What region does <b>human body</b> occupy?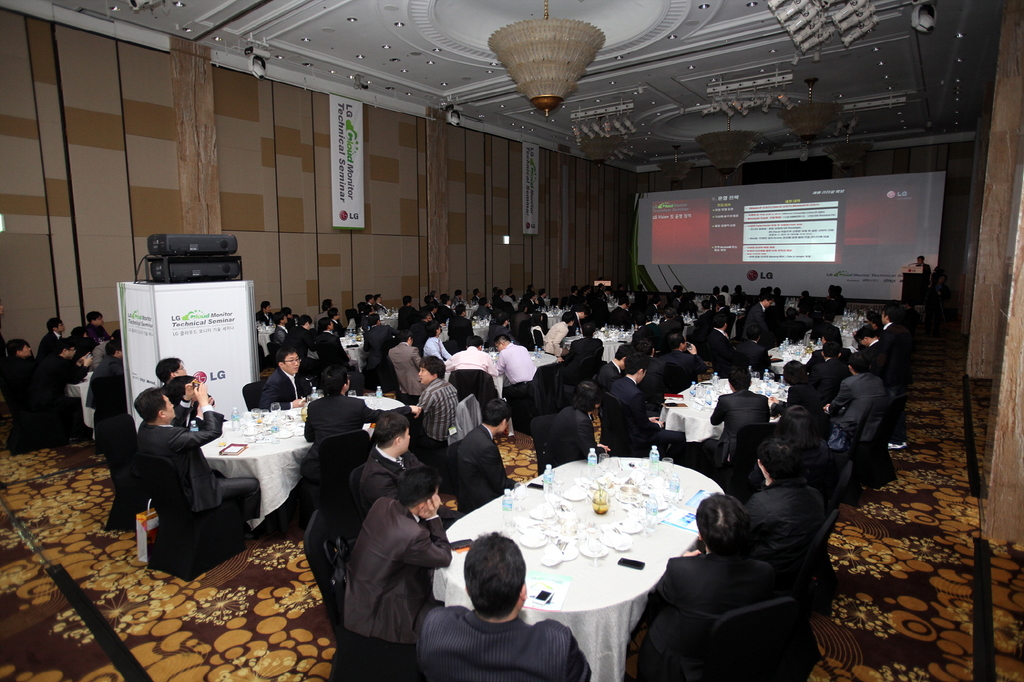
box=[547, 312, 573, 360].
